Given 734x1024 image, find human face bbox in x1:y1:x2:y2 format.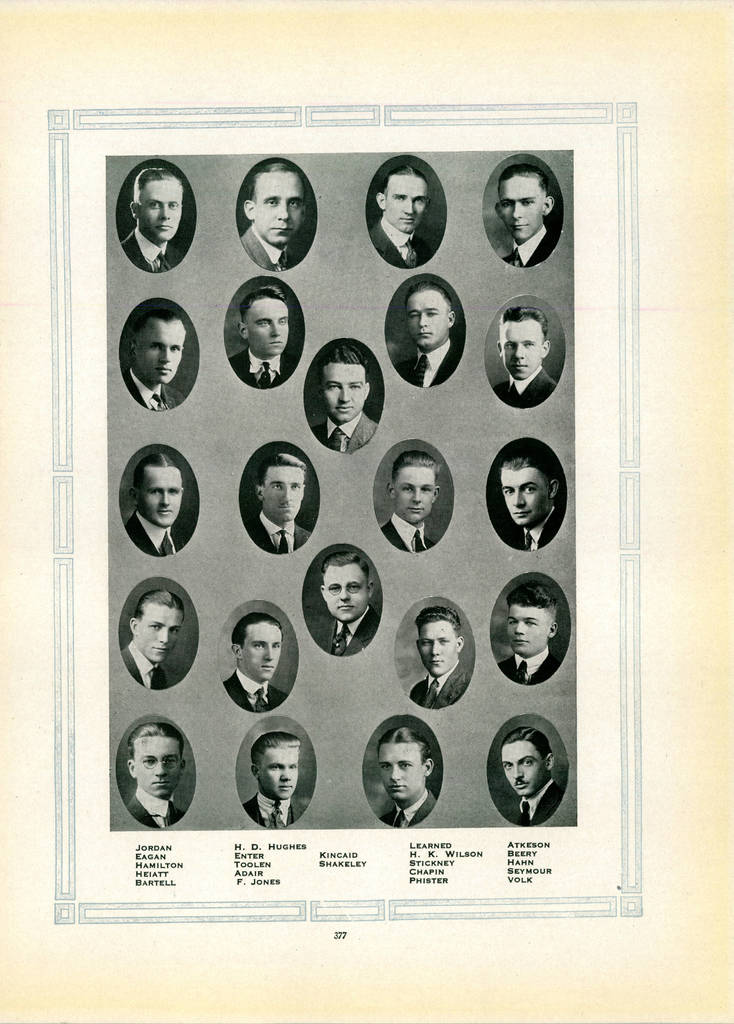
136:468:180:522.
